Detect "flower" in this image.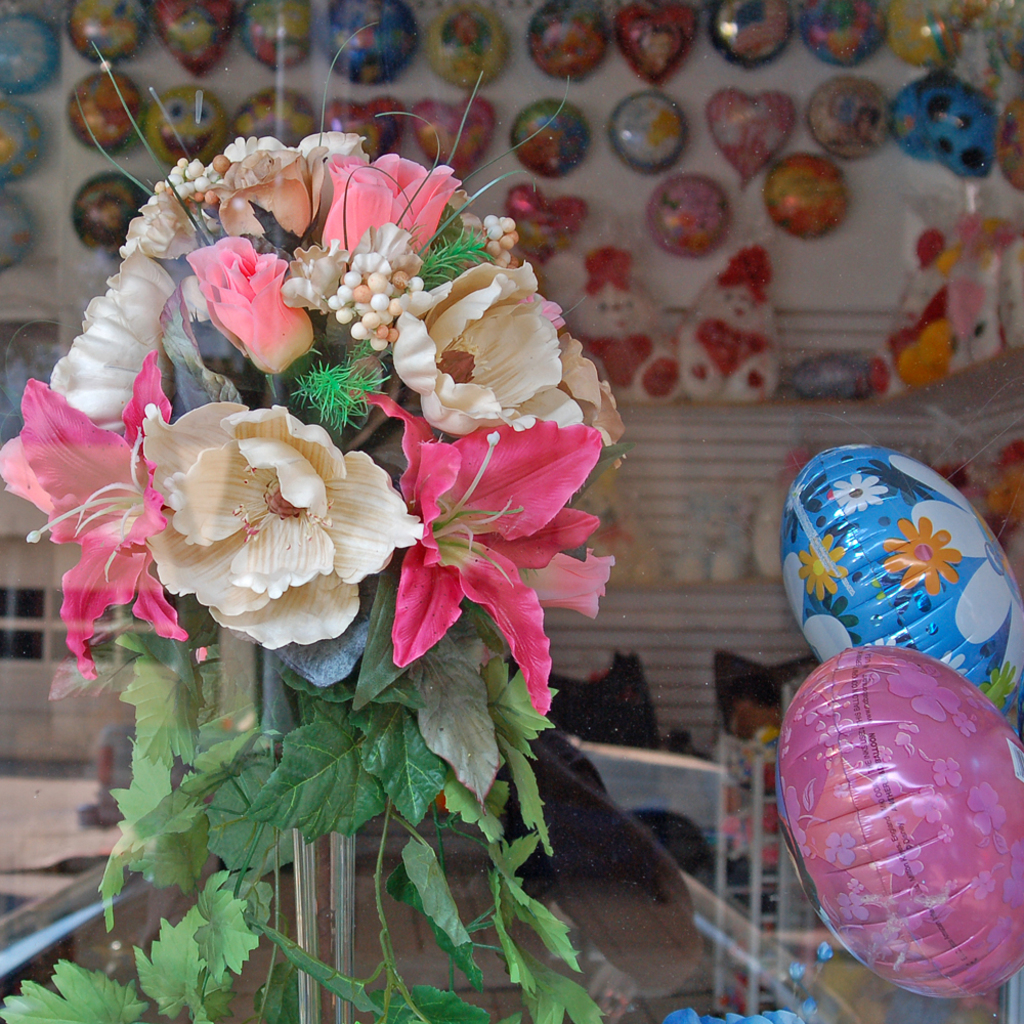
Detection: <bbox>275, 220, 417, 360</bbox>.
